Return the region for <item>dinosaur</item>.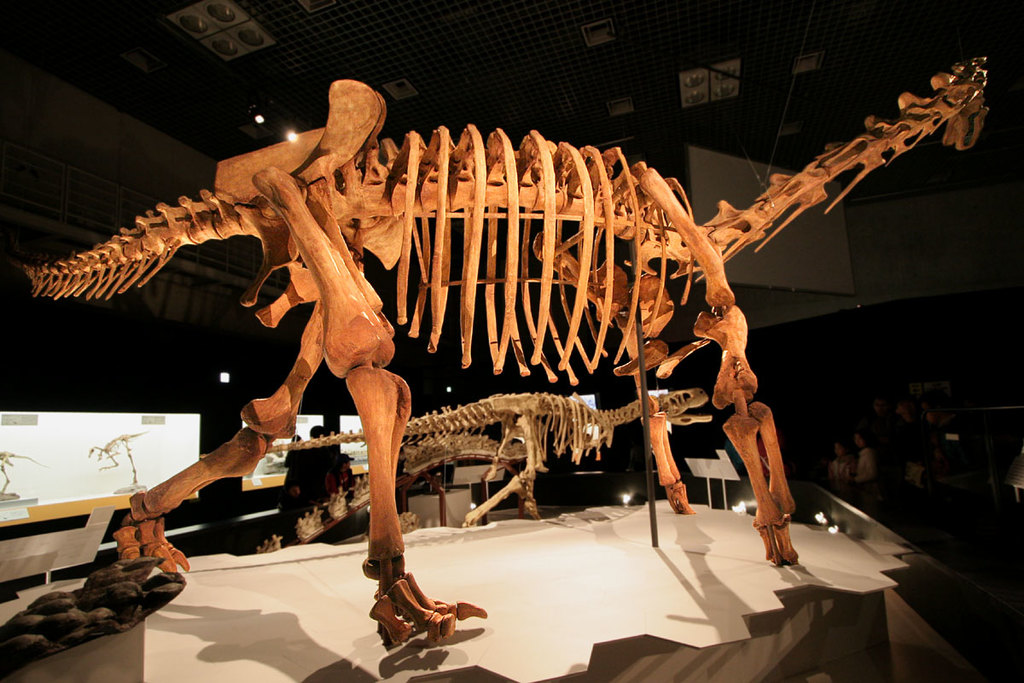
l=5, t=45, r=993, b=655.
